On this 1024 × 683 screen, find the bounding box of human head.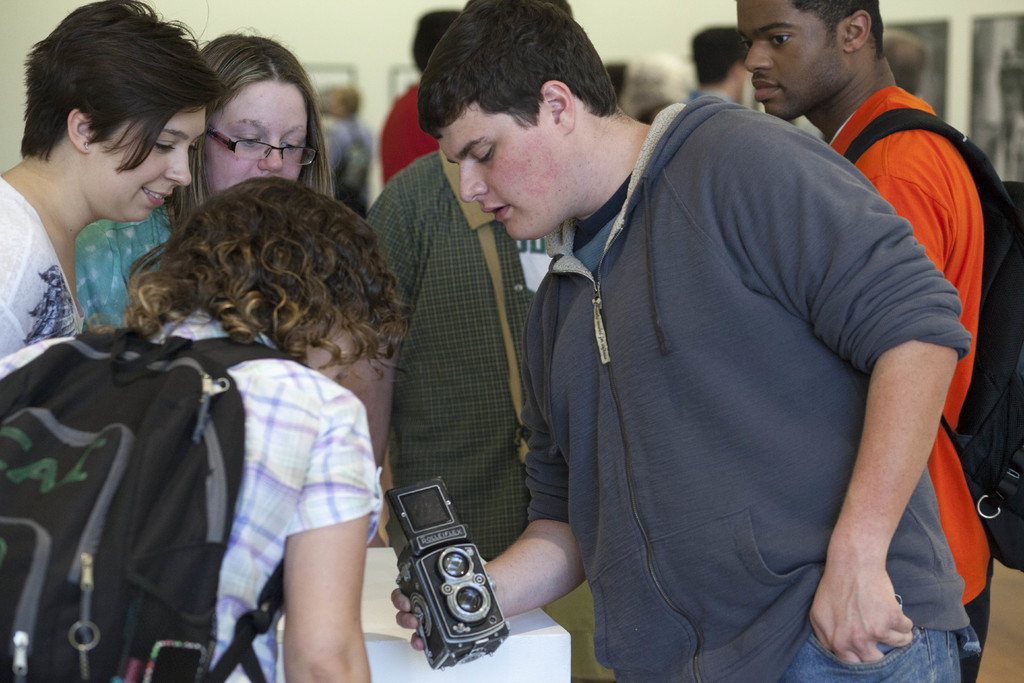
Bounding box: l=175, t=38, r=311, b=210.
